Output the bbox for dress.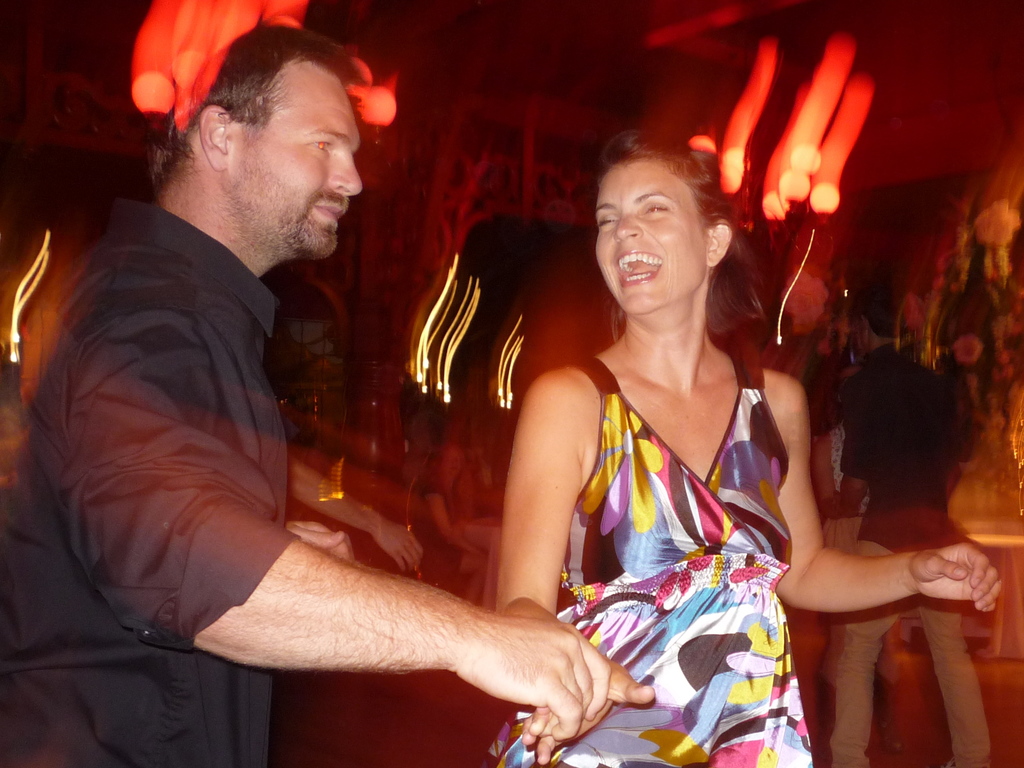
bbox=[467, 243, 786, 714].
